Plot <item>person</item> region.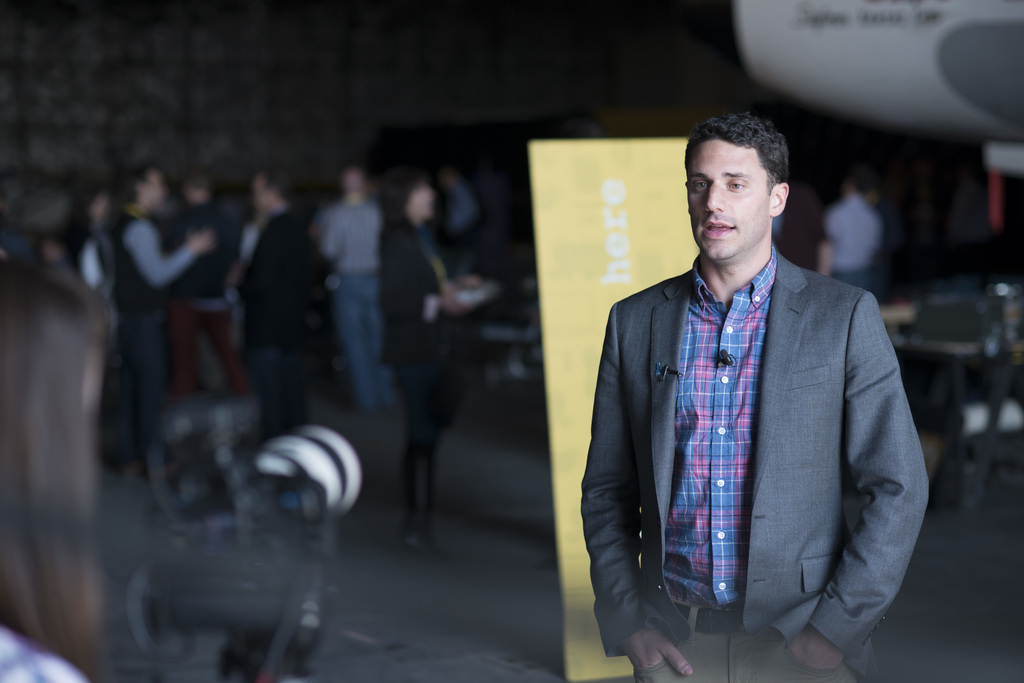
Plotted at [left=602, top=103, right=924, bottom=676].
